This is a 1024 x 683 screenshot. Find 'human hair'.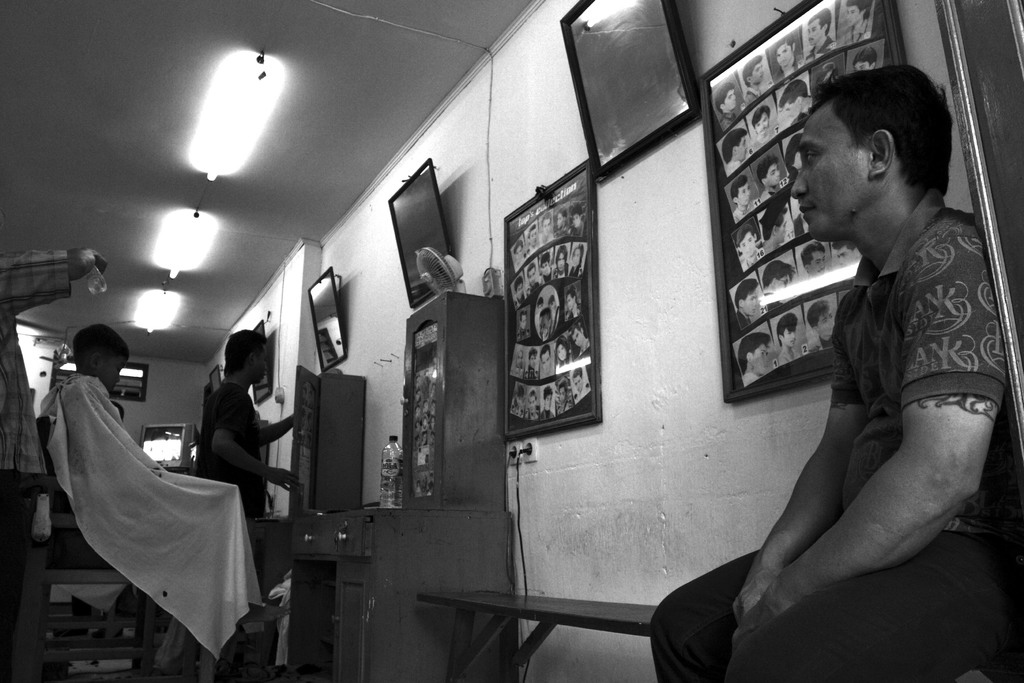
Bounding box: crop(771, 37, 795, 52).
